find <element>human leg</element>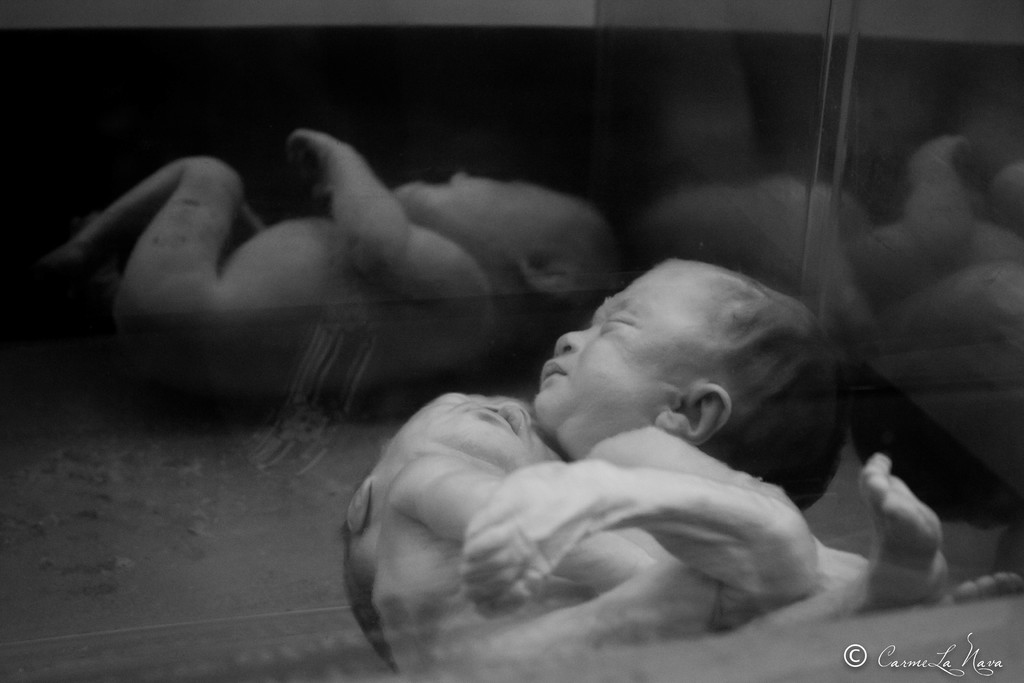
(x1=463, y1=465, x2=822, y2=614)
